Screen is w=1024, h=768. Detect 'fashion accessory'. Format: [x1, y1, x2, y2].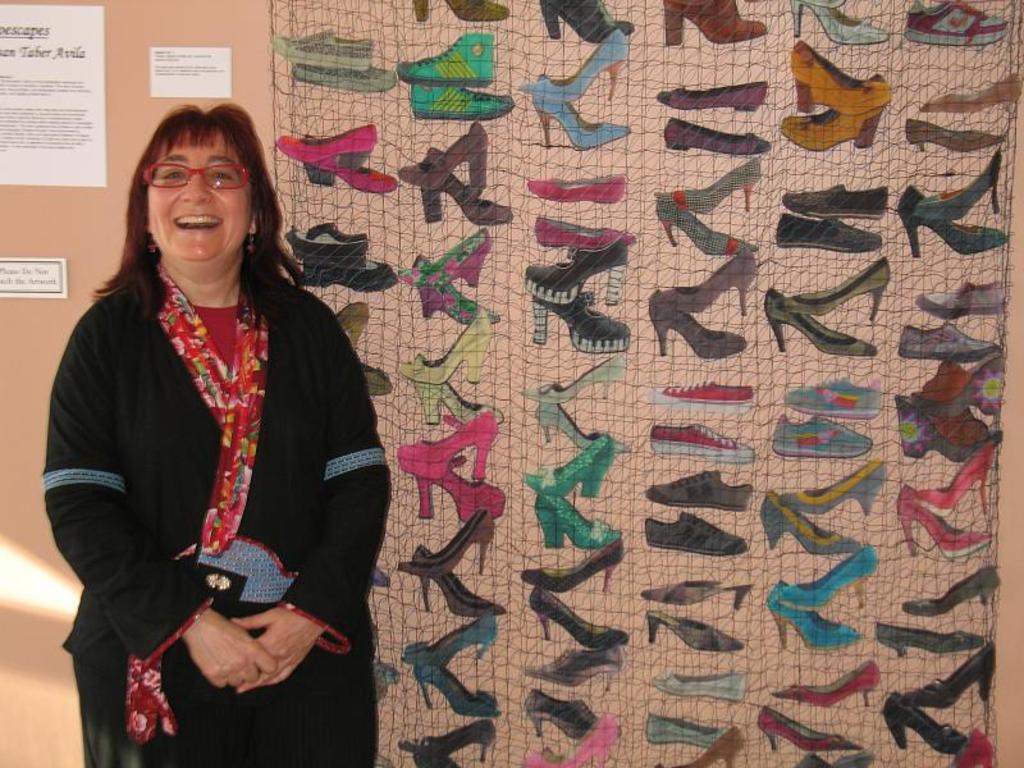
[535, 399, 622, 449].
